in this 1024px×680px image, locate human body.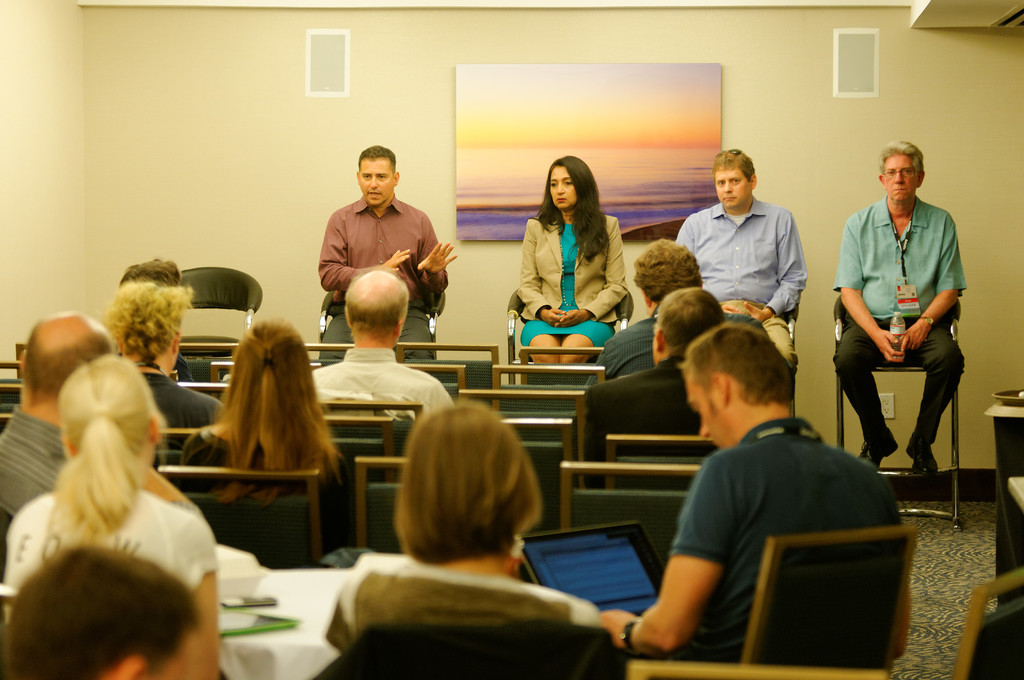
Bounding box: [2,353,218,679].
